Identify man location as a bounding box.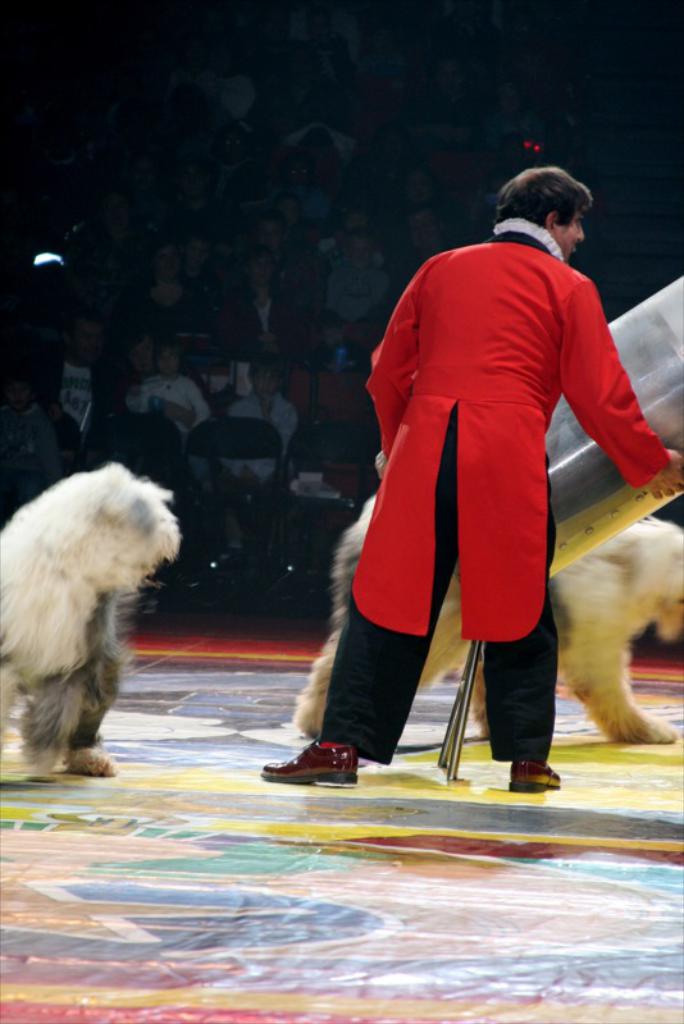
locate(393, 201, 469, 296).
